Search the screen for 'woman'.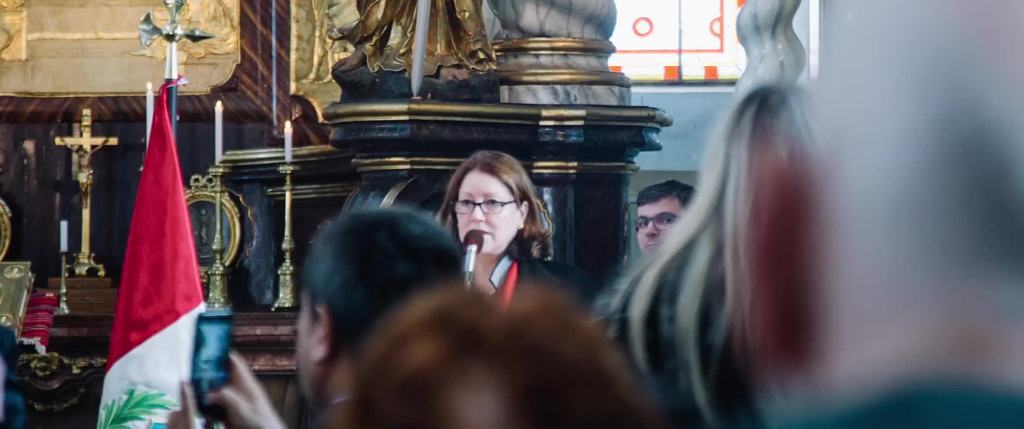
Found at rect(433, 155, 552, 298).
